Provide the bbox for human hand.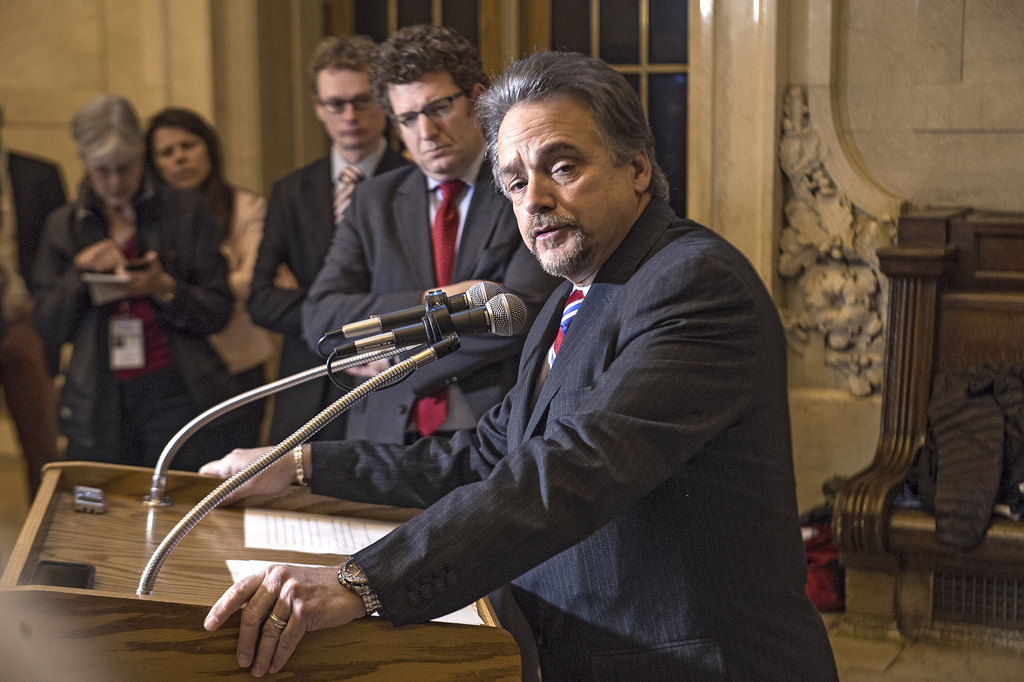
[350, 354, 397, 374].
